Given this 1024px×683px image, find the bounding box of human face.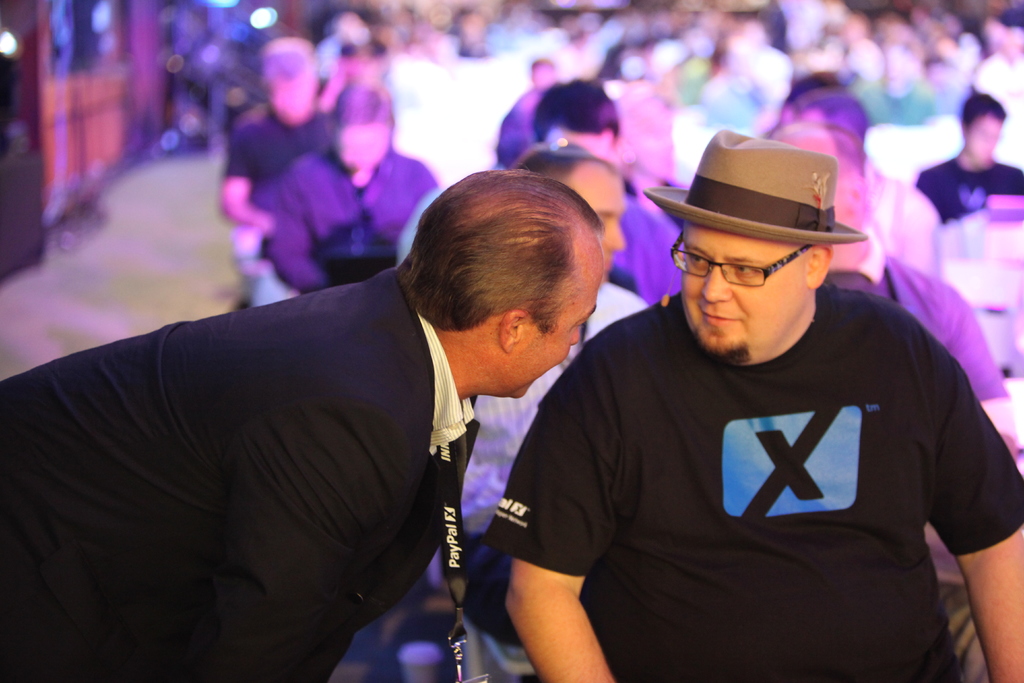
680:227:808:359.
